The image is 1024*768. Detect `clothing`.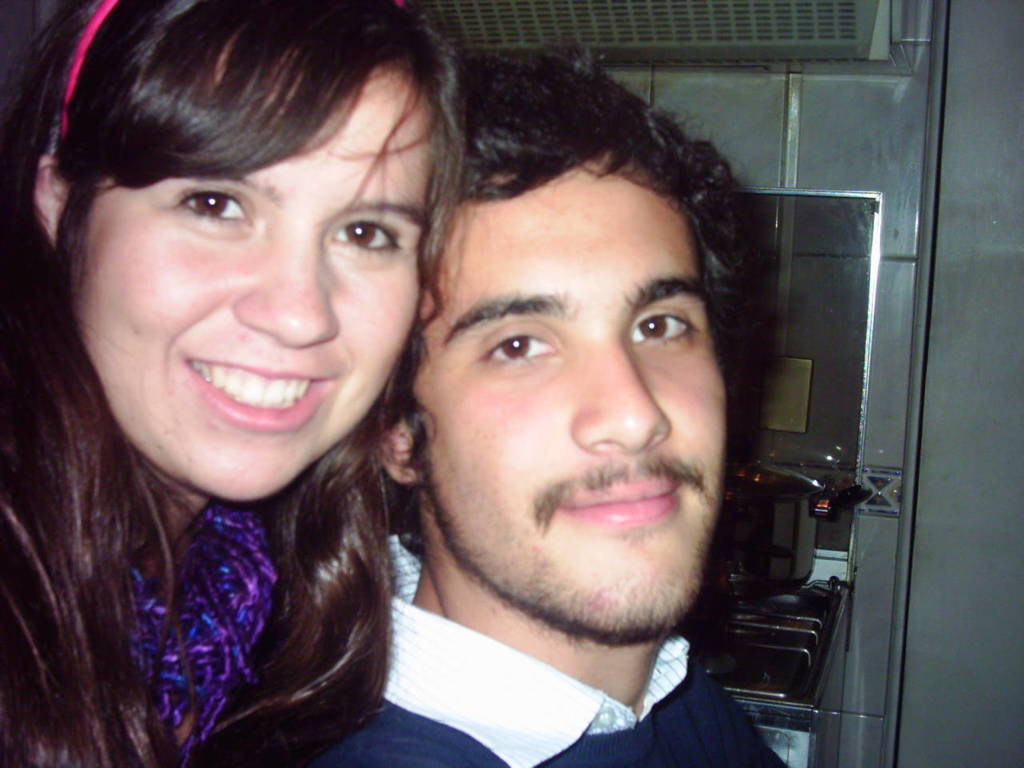
Detection: {"x1": 101, "y1": 446, "x2": 350, "y2": 738}.
